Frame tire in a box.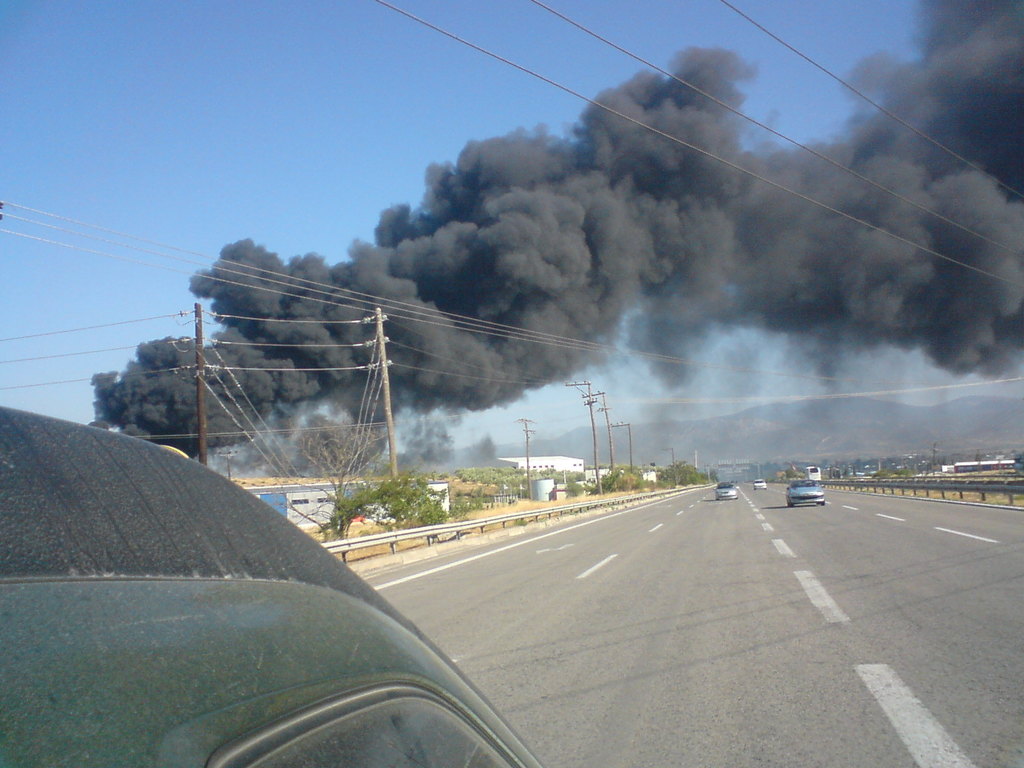
786:497:797:508.
